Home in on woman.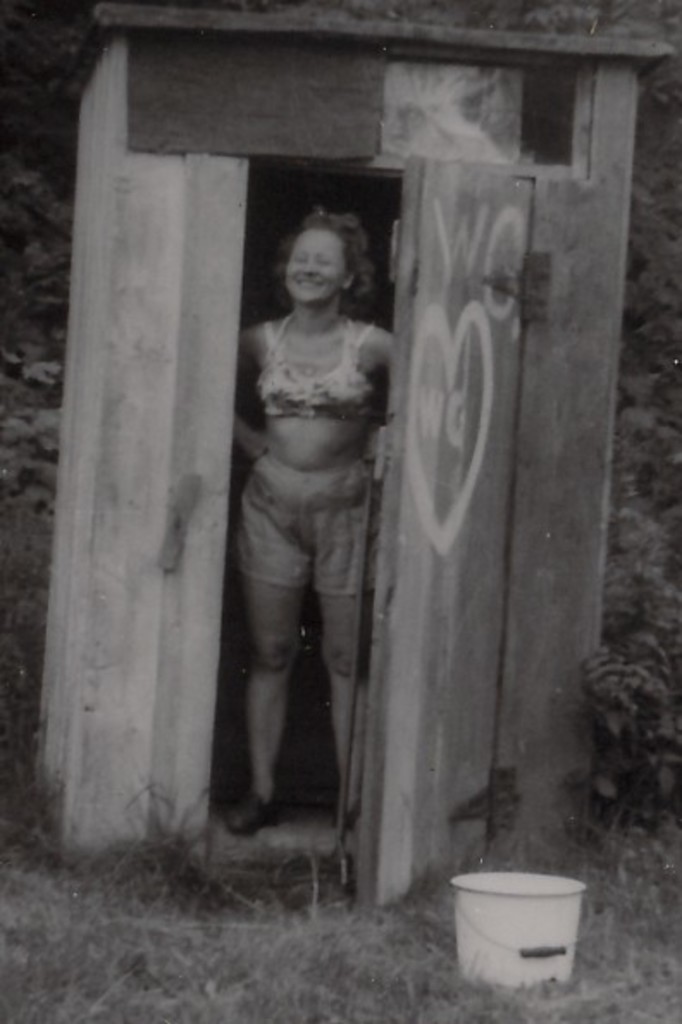
Homed in at {"left": 219, "top": 155, "right": 415, "bottom": 774}.
